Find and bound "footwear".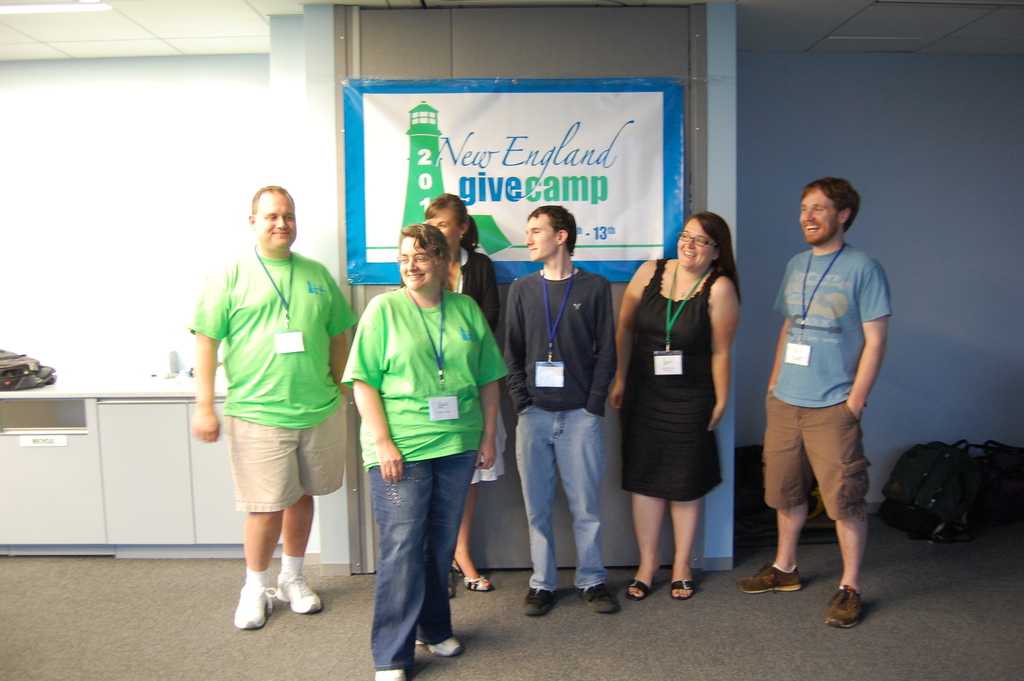
Bound: {"x1": 413, "y1": 637, "x2": 463, "y2": 657}.
